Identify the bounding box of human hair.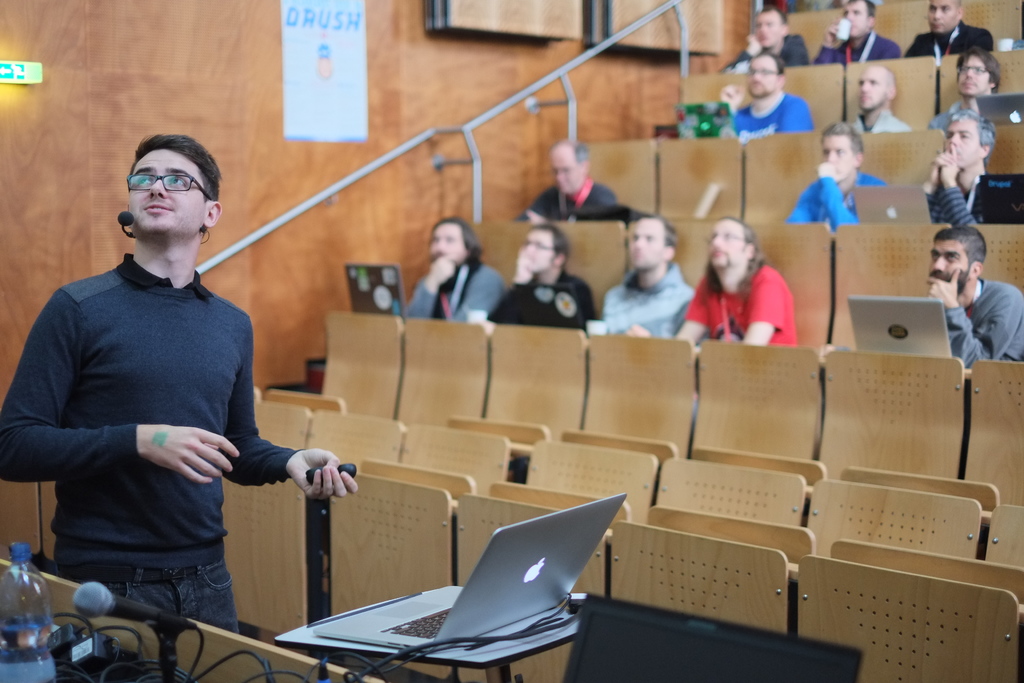
939,104,993,147.
